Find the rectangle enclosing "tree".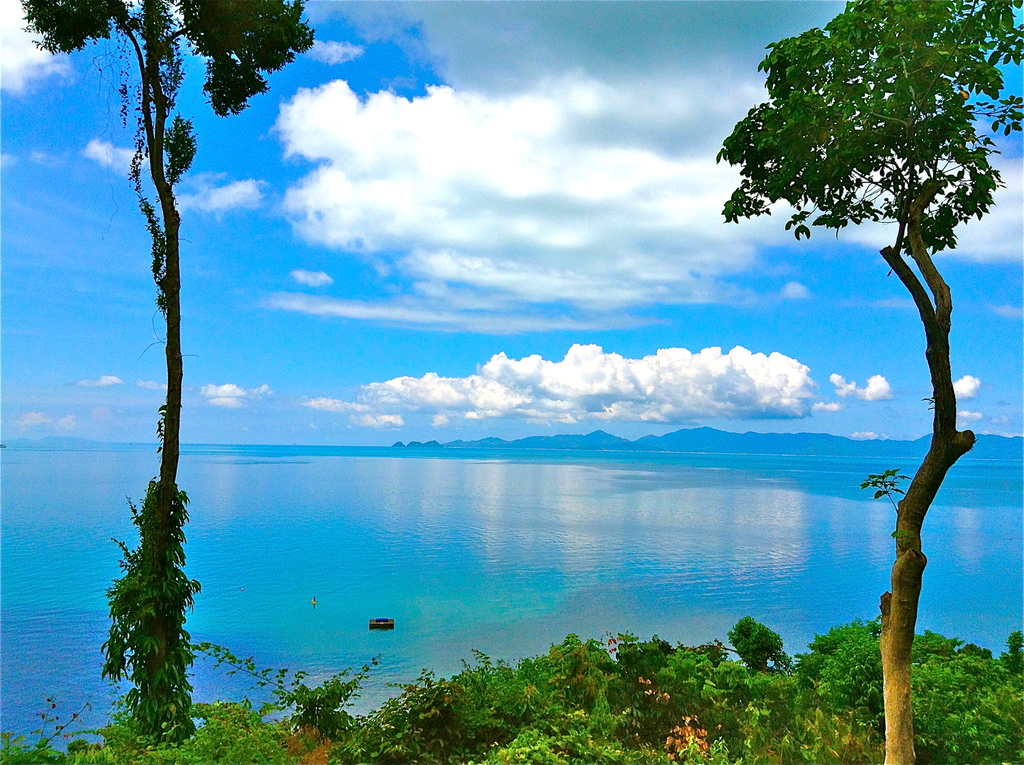
[717,0,1023,764].
